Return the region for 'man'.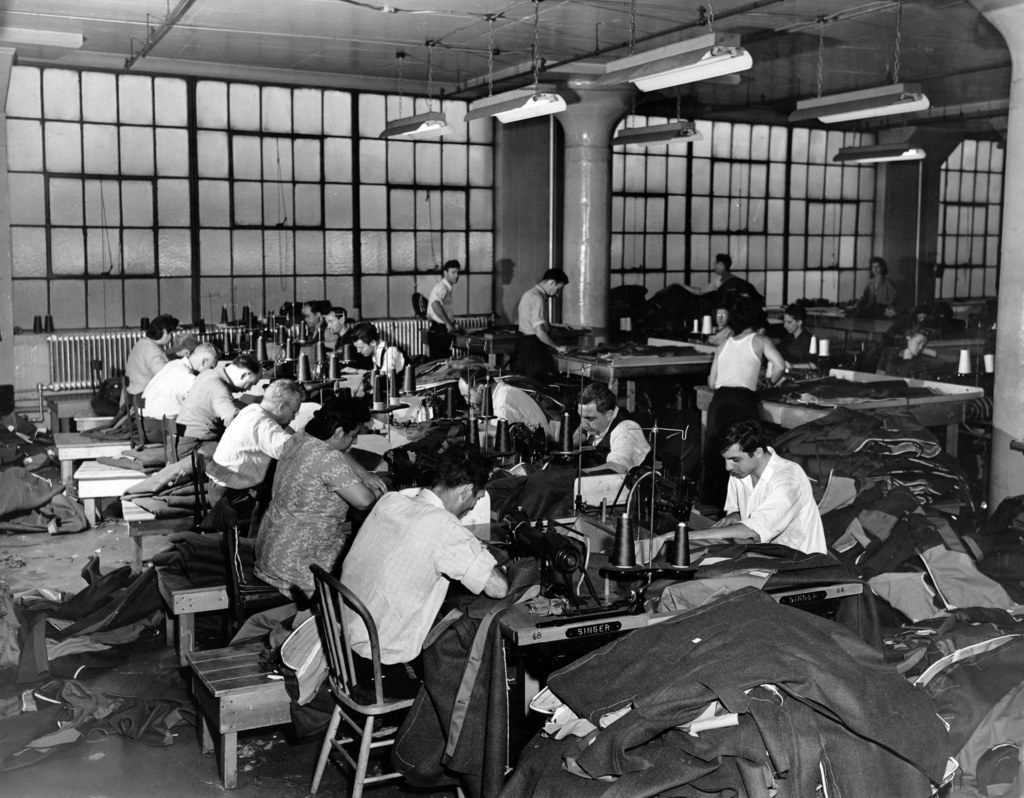
rect(711, 429, 825, 573).
